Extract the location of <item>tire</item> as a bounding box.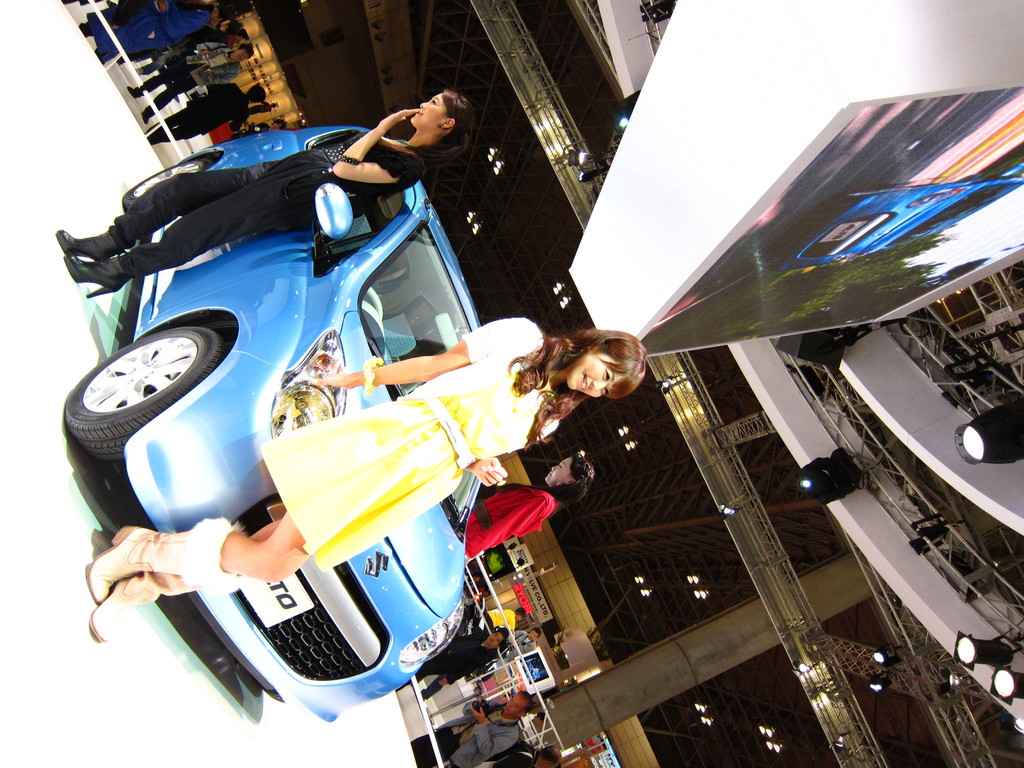
bbox=(70, 312, 214, 438).
